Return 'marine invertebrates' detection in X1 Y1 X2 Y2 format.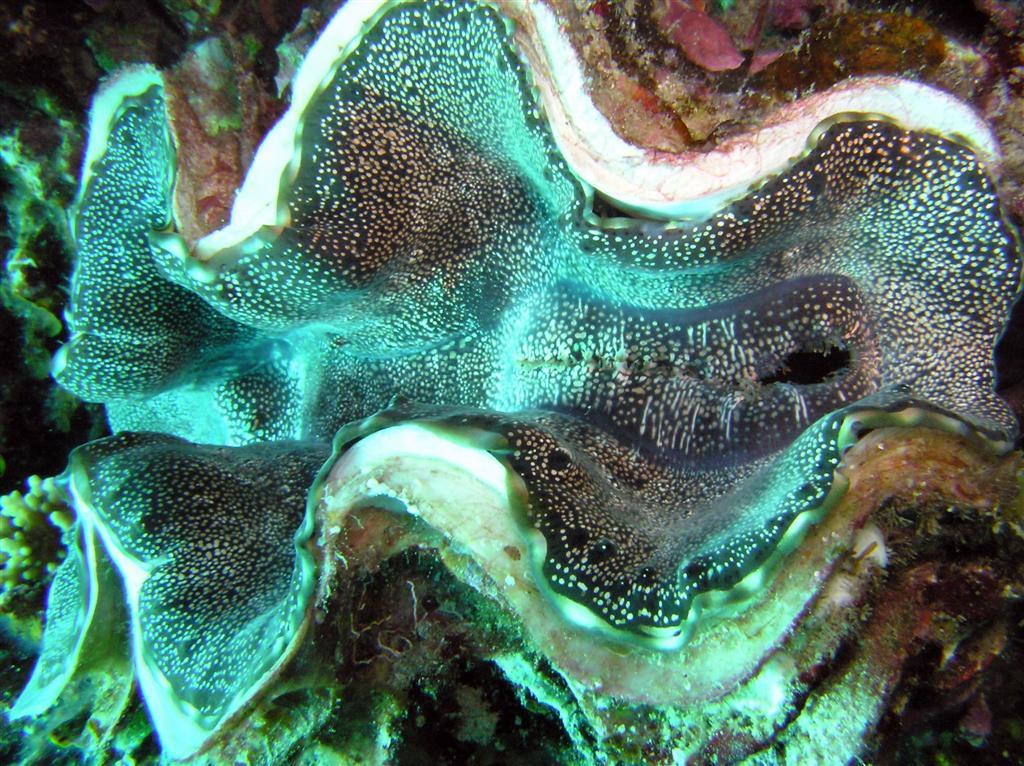
2 0 1023 763.
